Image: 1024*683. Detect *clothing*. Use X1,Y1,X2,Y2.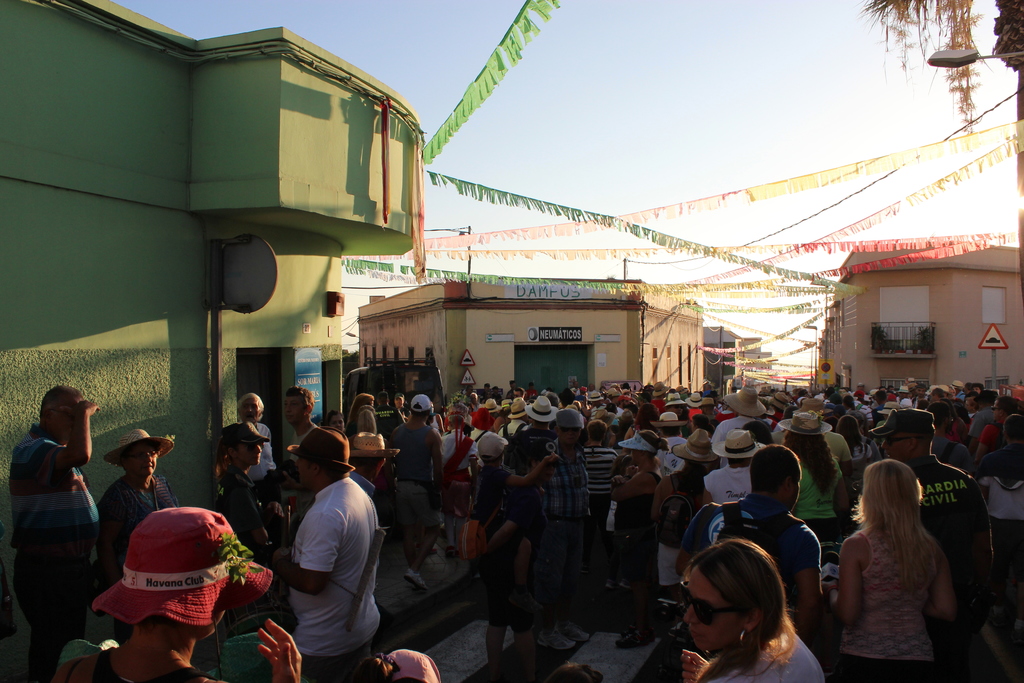
697,465,756,511.
